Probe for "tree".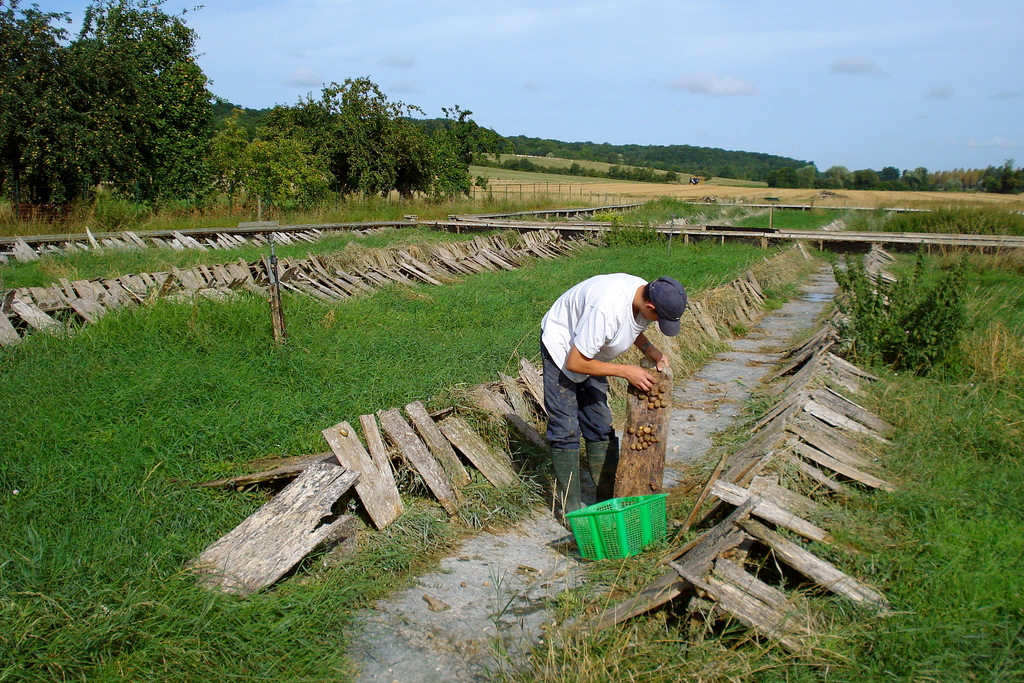
Probe result: [27, 6, 223, 211].
